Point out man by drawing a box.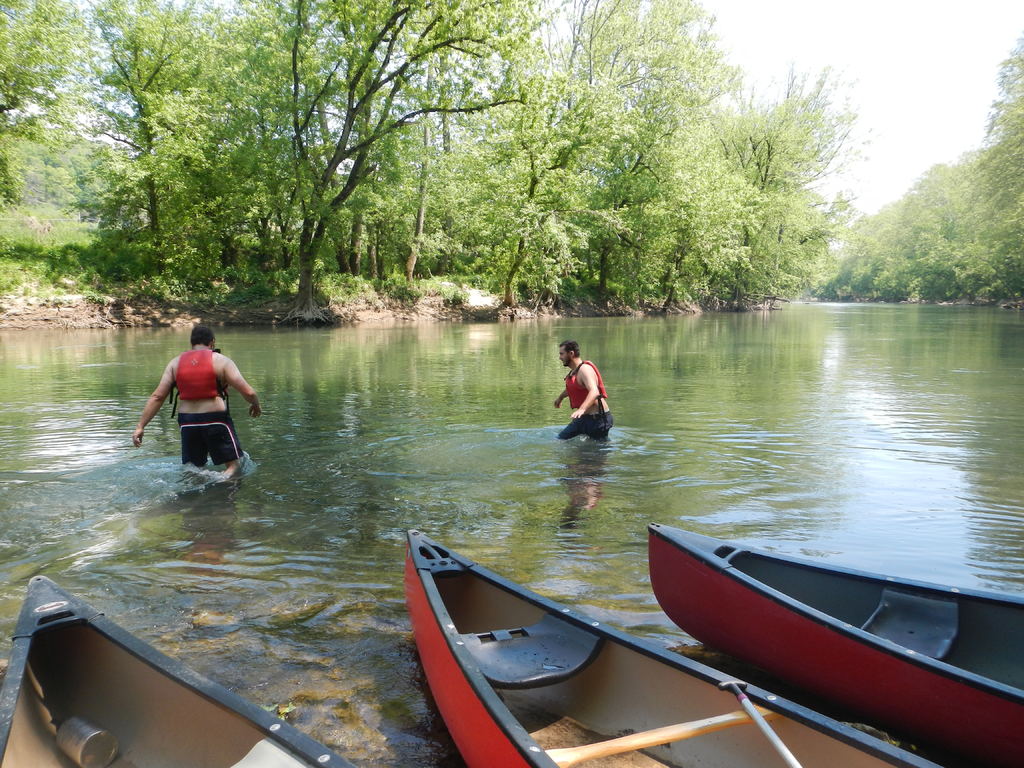
555/339/614/445.
